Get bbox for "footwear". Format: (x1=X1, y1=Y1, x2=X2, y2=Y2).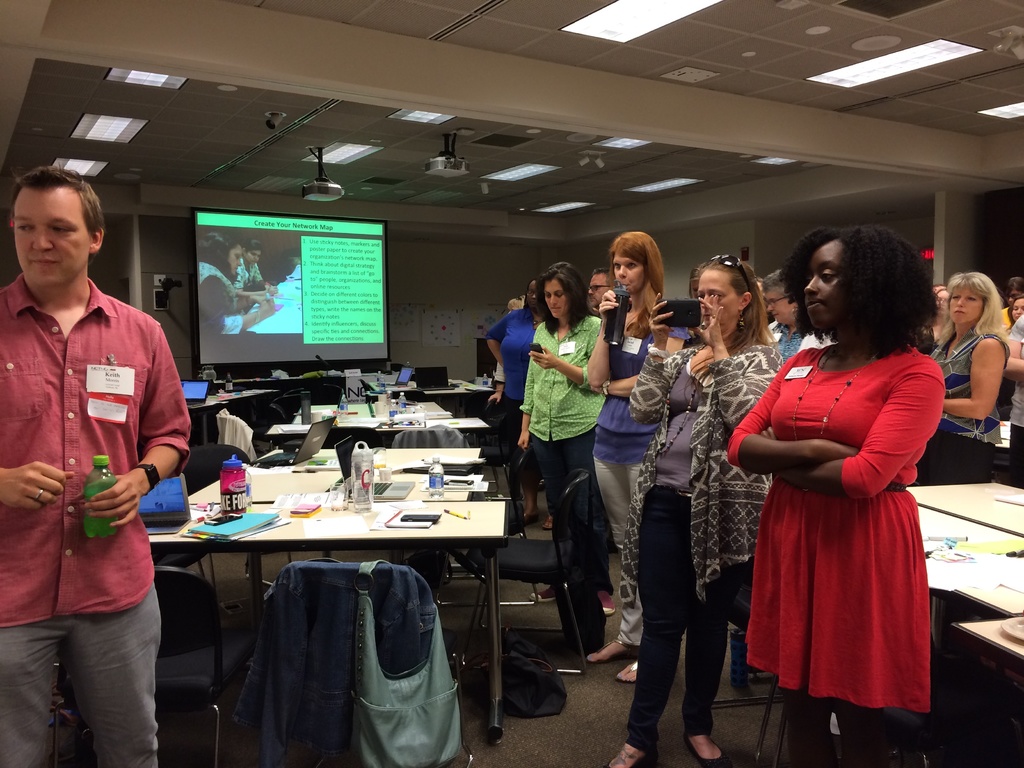
(x1=529, y1=587, x2=556, y2=602).
